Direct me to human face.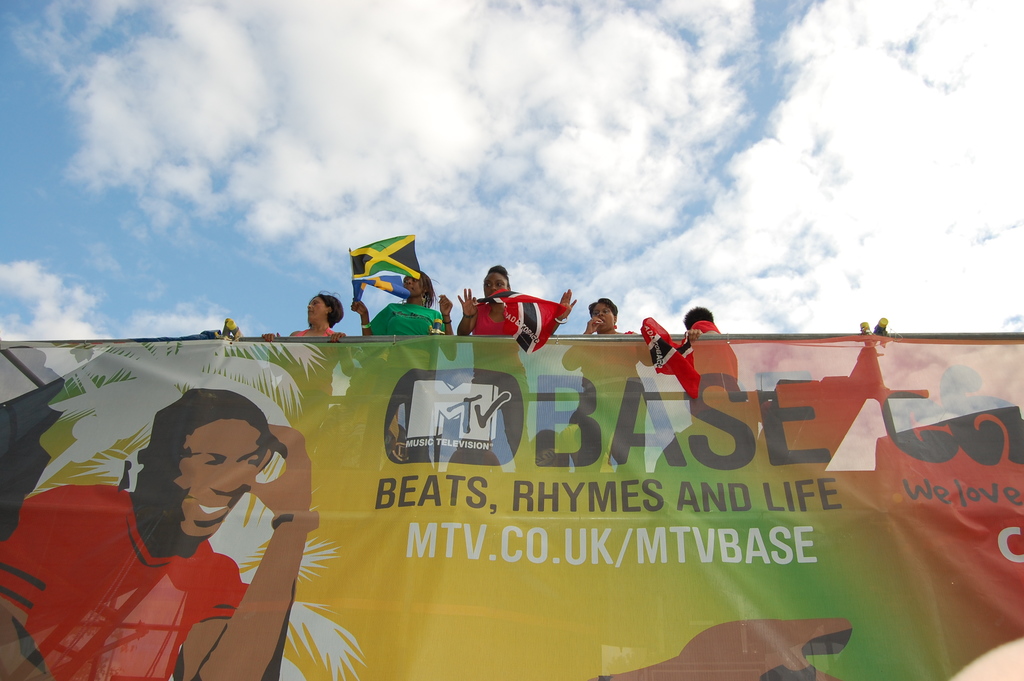
Direction: bbox=[593, 302, 616, 331].
